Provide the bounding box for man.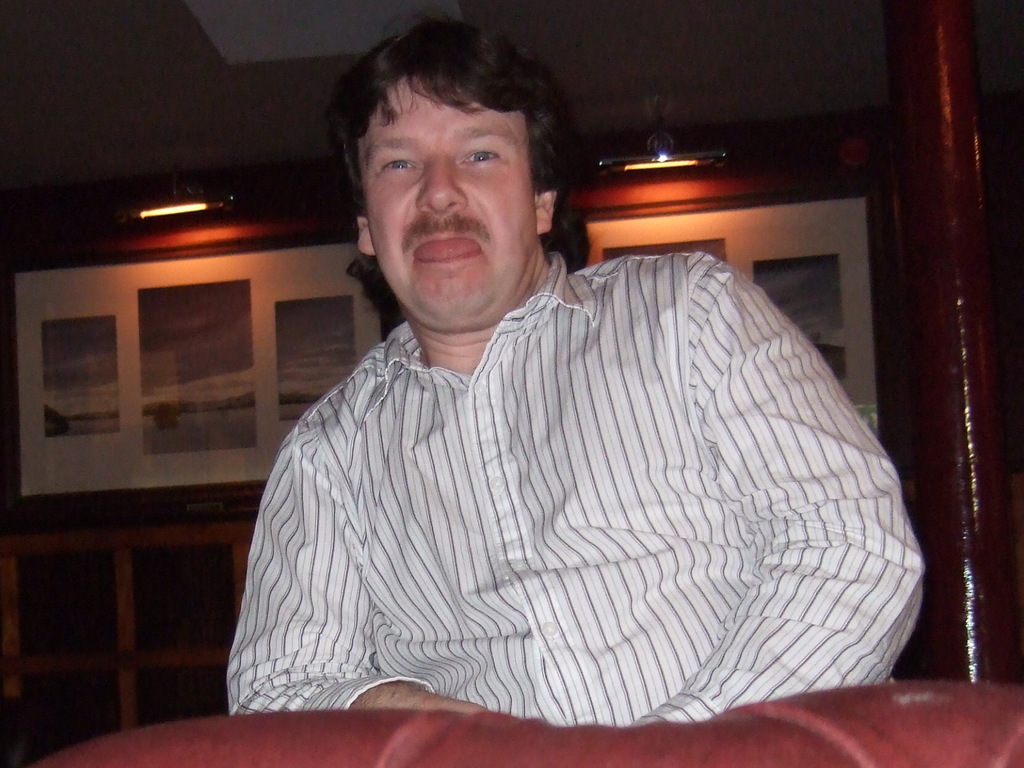
select_region(193, 58, 943, 730).
